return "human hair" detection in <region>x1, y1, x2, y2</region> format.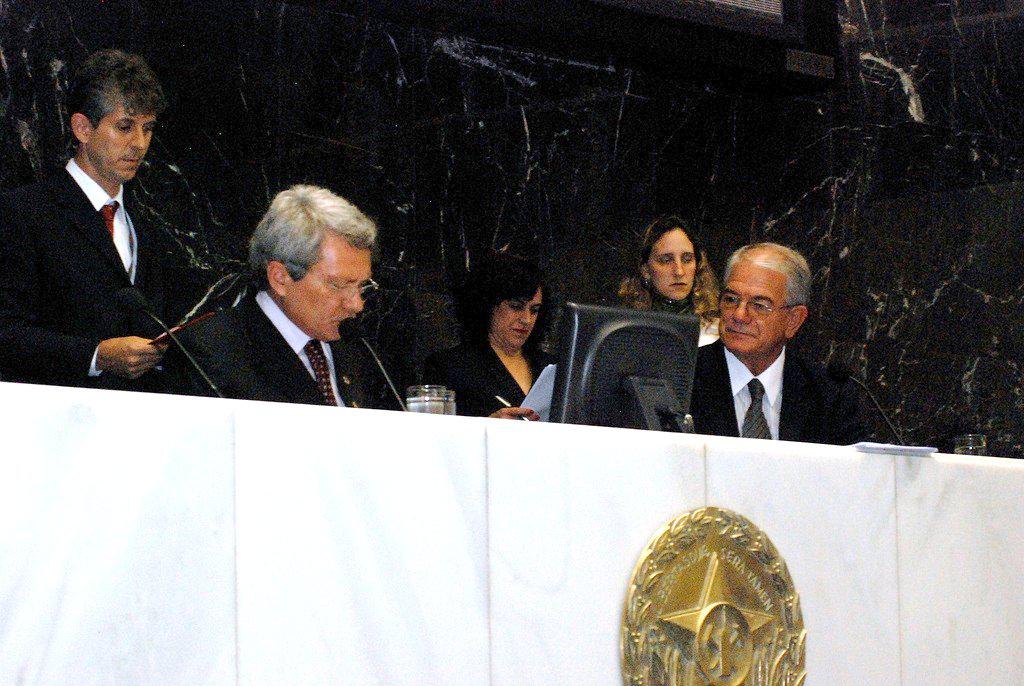
<region>242, 178, 371, 316</region>.
